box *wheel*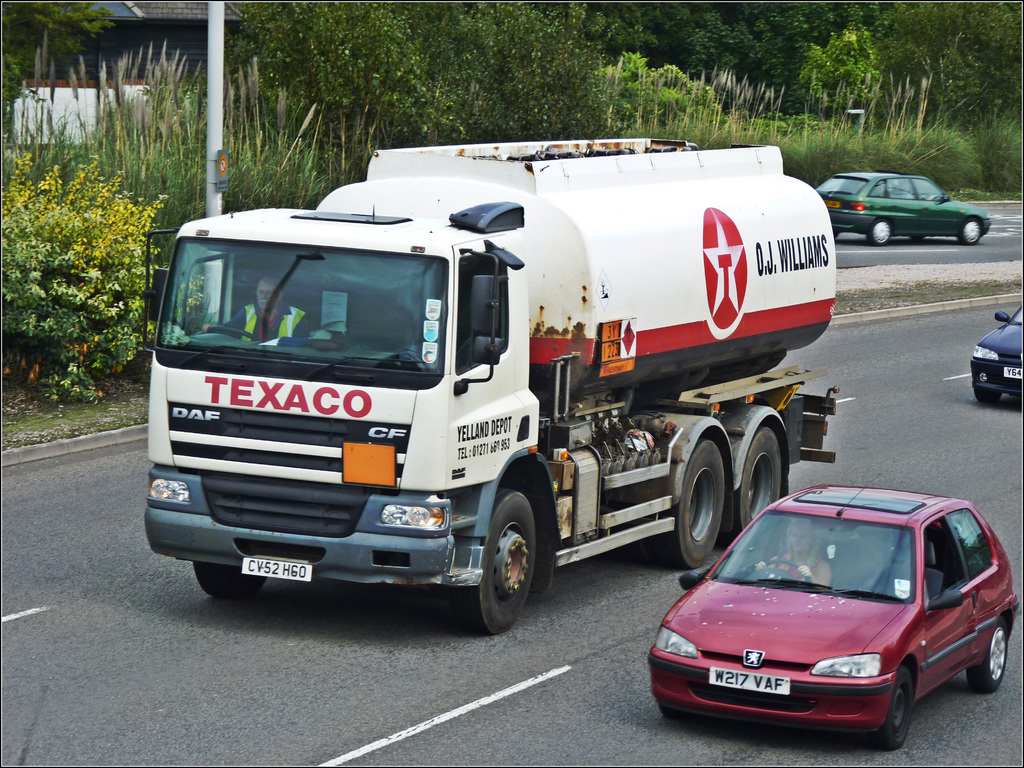
{"x1": 872, "y1": 668, "x2": 911, "y2": 753}
